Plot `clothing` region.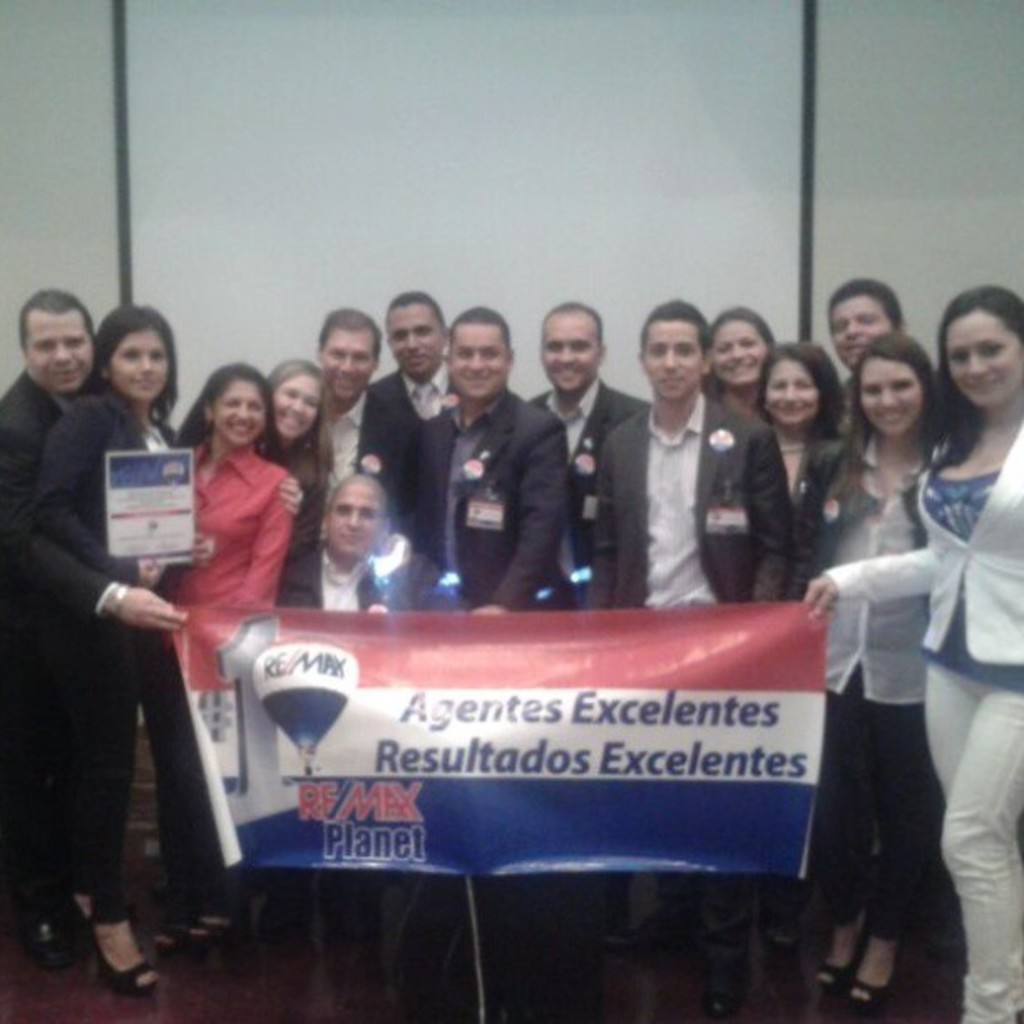
Plotted at 0:363:132:935.
